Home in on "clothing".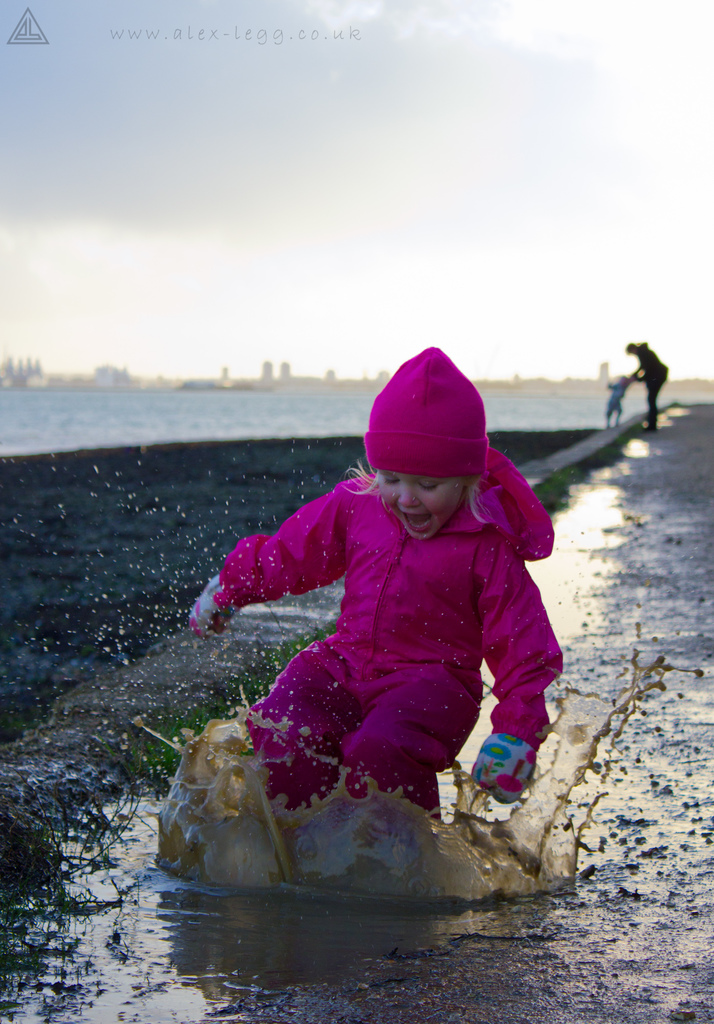
Homed in at bbox(603, 375, 626, 426).
